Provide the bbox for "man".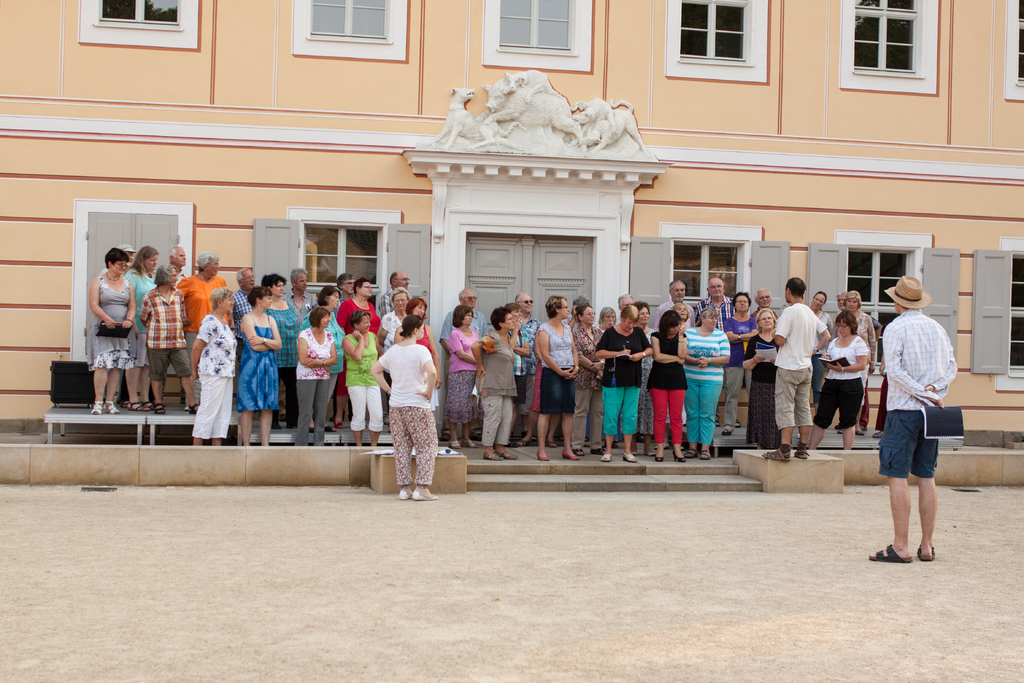
<bbox>758, 277, 832, 460</bbox>.
